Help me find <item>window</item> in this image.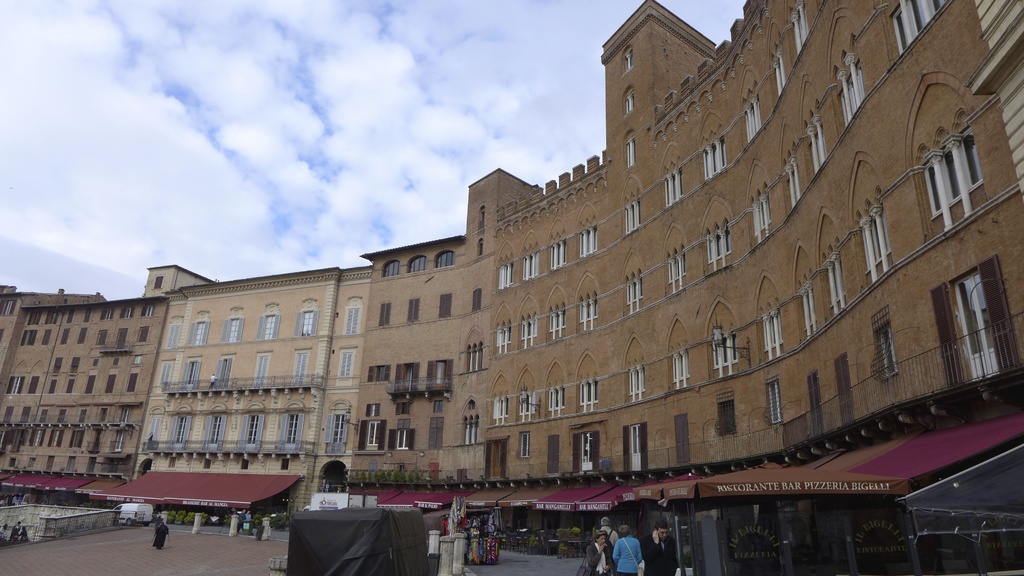
Found it: box(514, 385, 543, 427).
